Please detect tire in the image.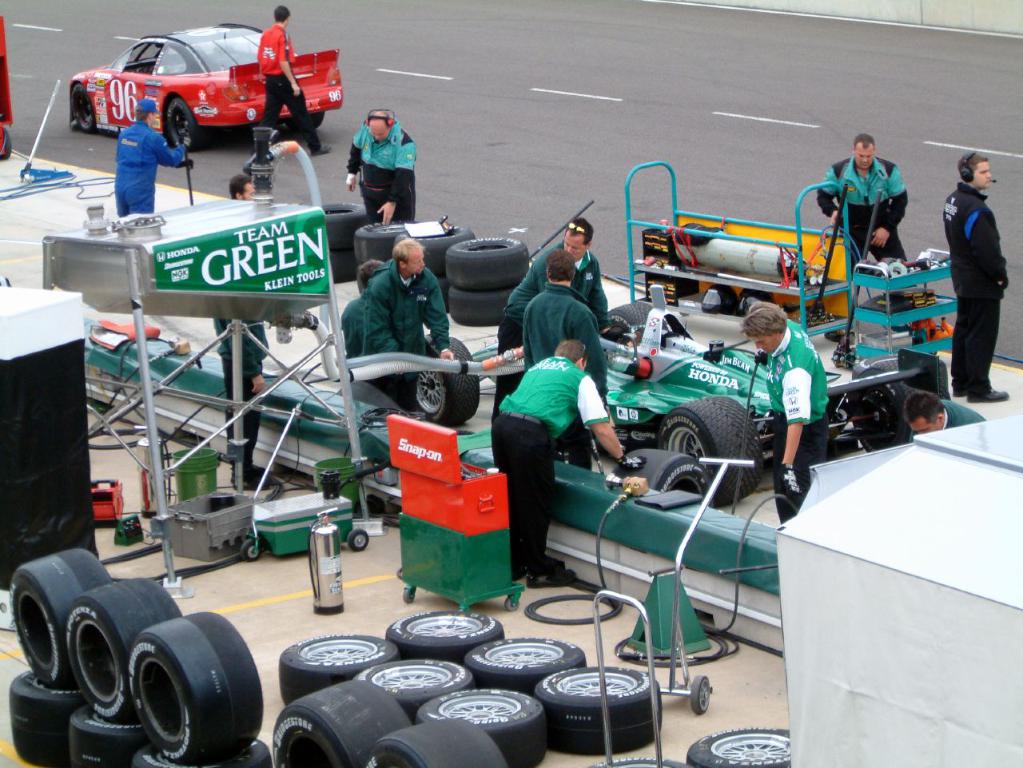
box=[685, 726, 791, 767].
